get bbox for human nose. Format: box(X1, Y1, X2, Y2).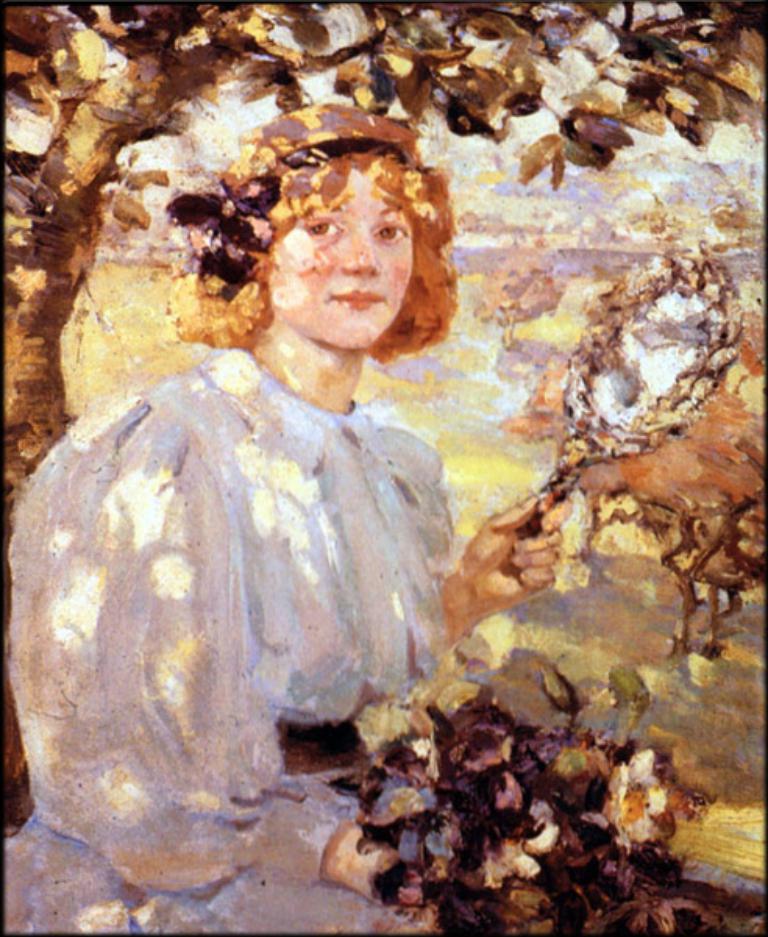
box(339, 222, 379, 278).
